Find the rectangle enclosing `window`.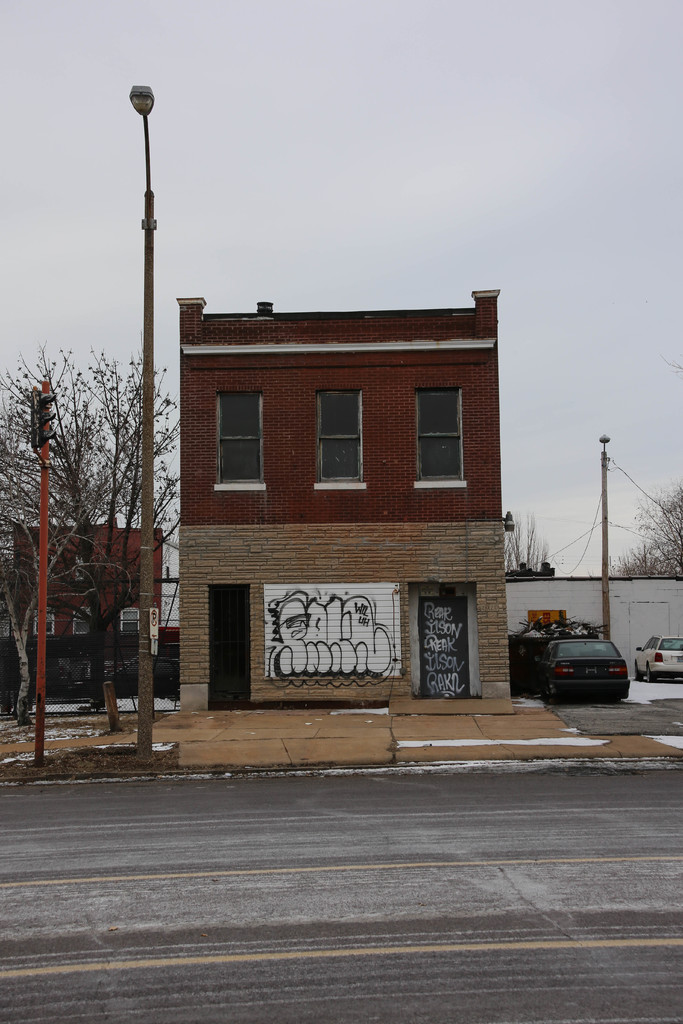
rect(120, 611, 141, 637).
